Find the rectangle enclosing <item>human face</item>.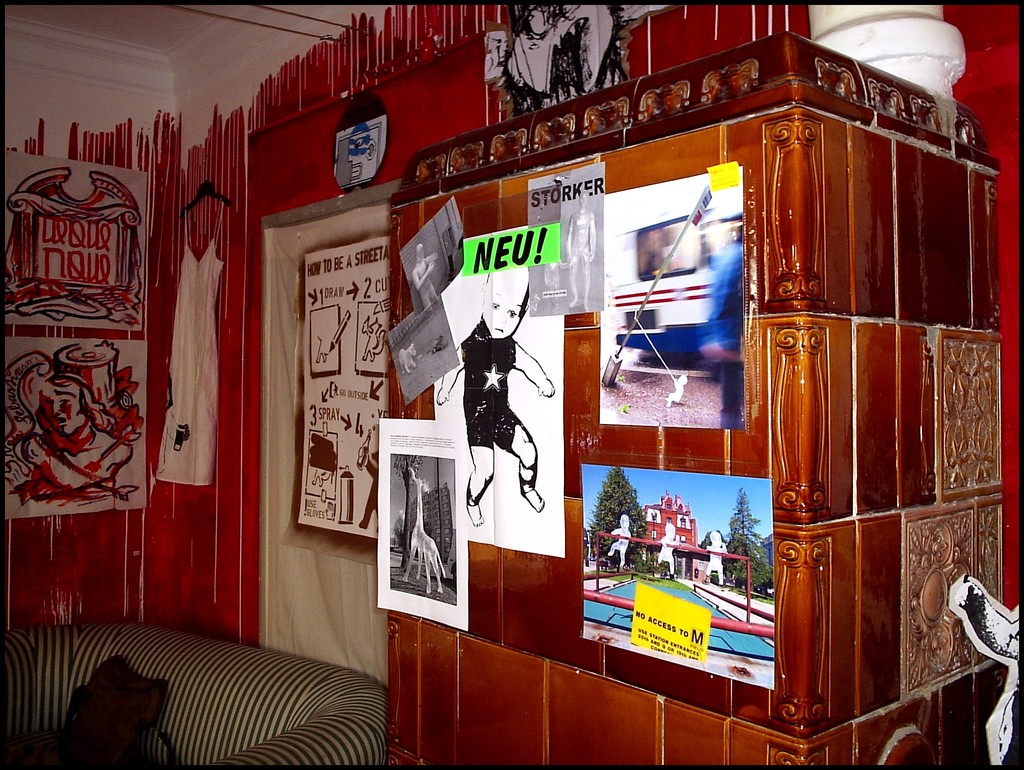
<box>483,266,525,337</box>.
